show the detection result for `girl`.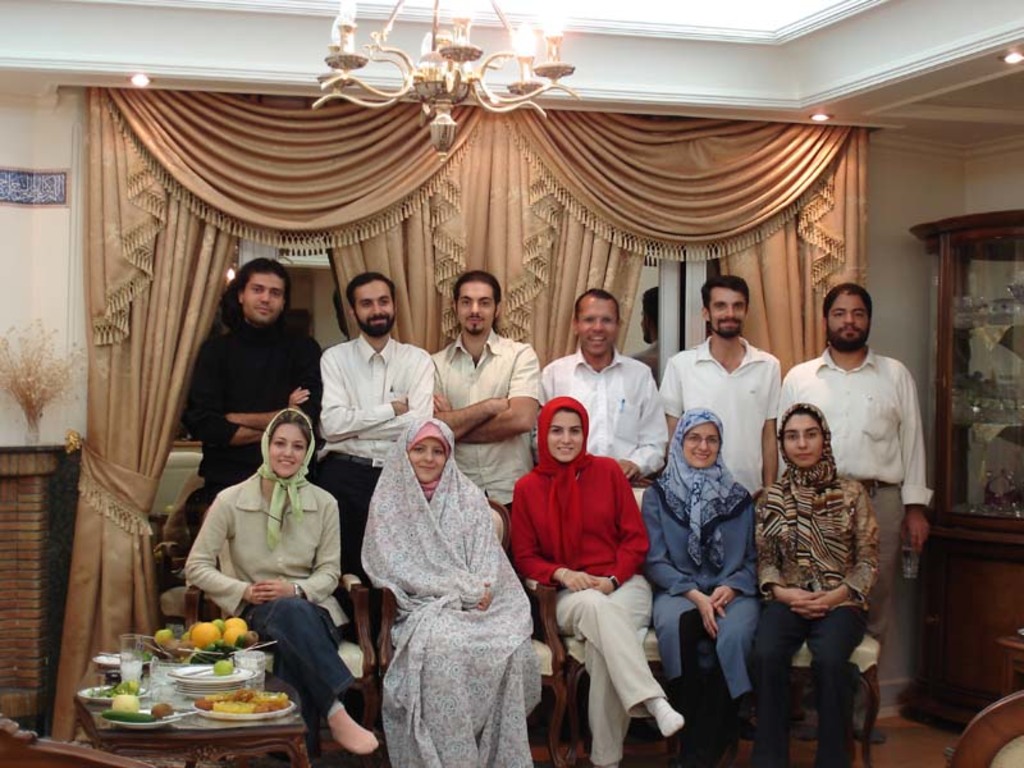
(left=749, top=398, right=883, bottom=767).
